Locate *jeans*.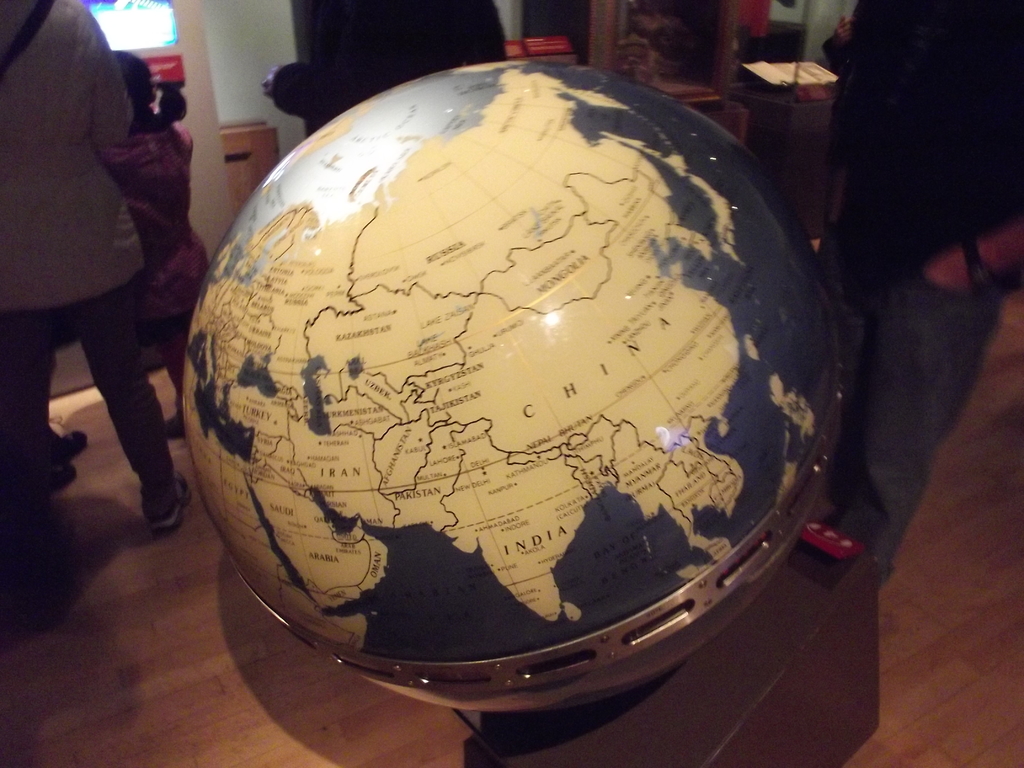
Bounding box: (822,225,1005,589).
